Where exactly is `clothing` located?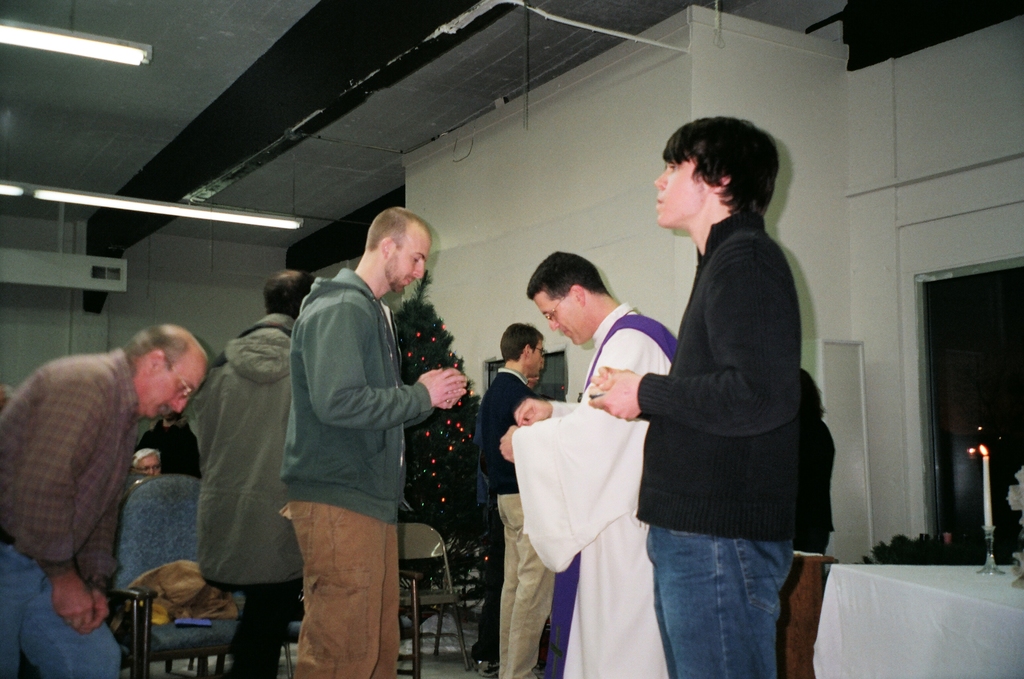
Its bounding box is [x1=509, y1=302, x2=684, y2=678].
